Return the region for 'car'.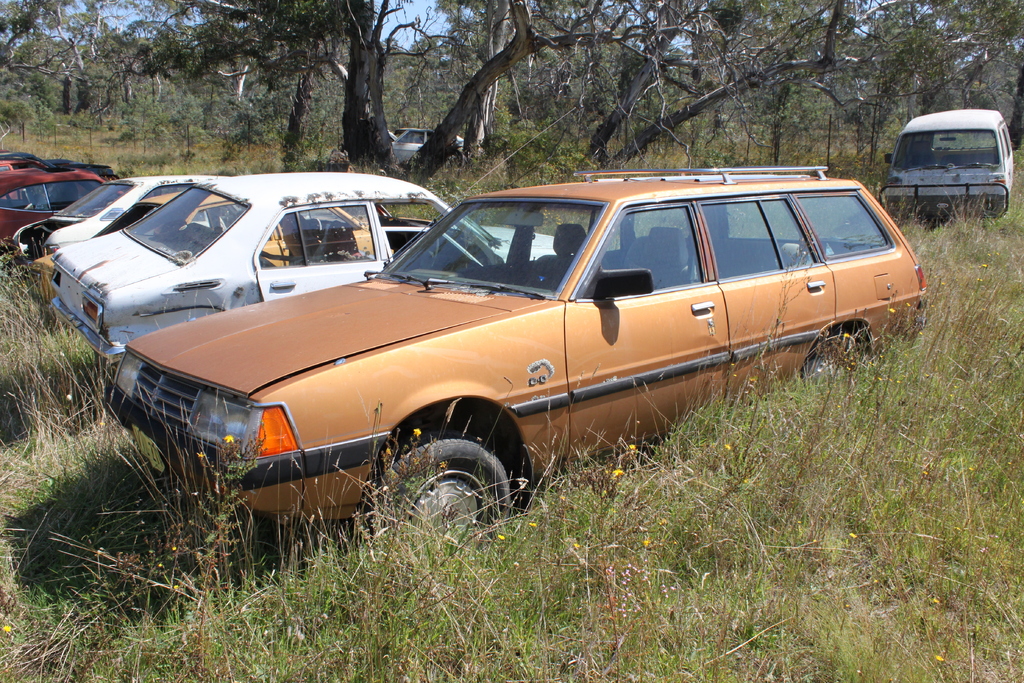
locate(0, 154, 47, 197).
